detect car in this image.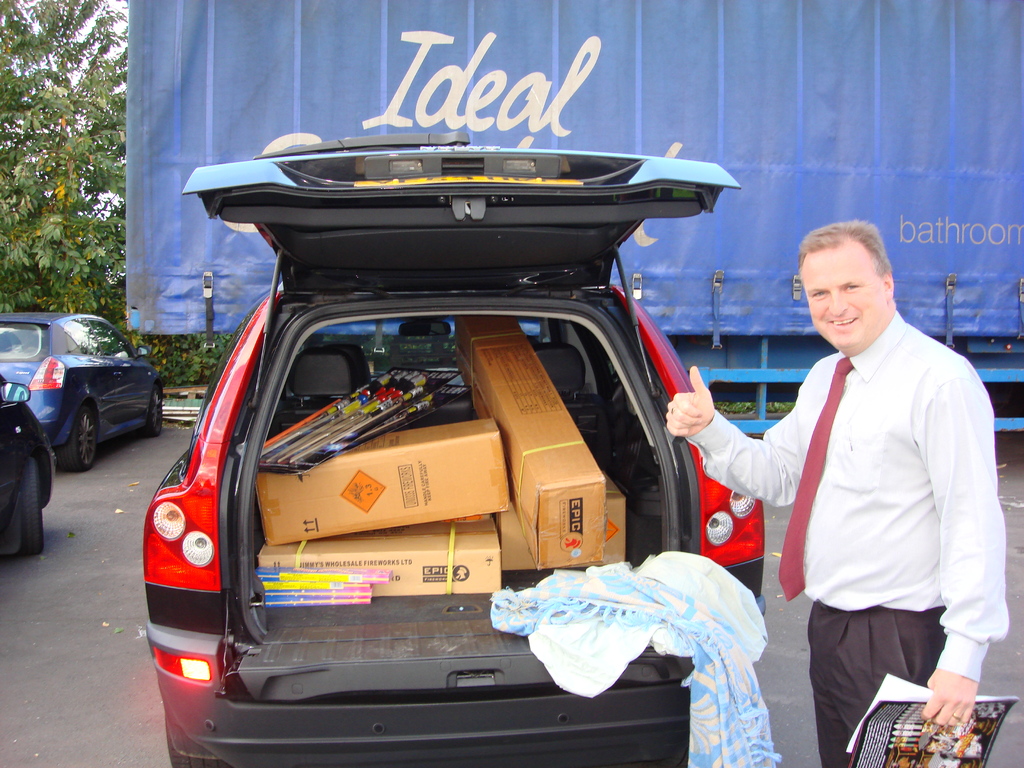
Detection: Rect(141, 134, 761, 767).
